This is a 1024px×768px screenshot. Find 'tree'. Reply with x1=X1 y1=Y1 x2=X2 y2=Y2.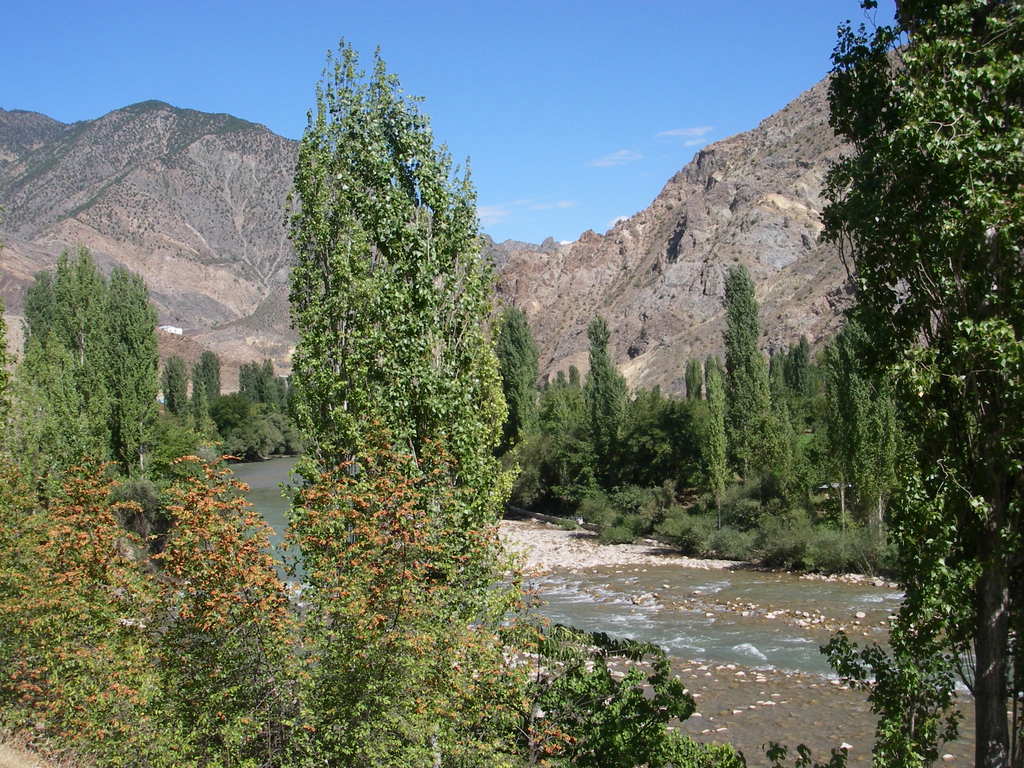
x1=814 y1=1 x2=1023 y2=767.
